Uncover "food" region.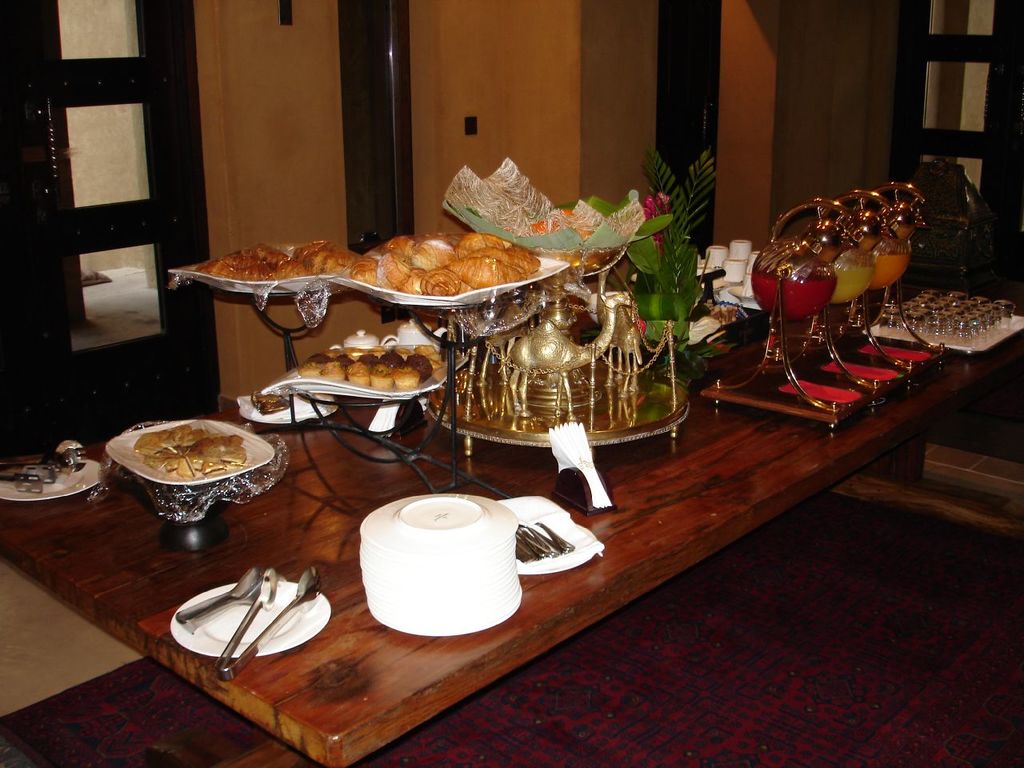
Uncovered: [left=252, top=392, right=294, bottom=420].
